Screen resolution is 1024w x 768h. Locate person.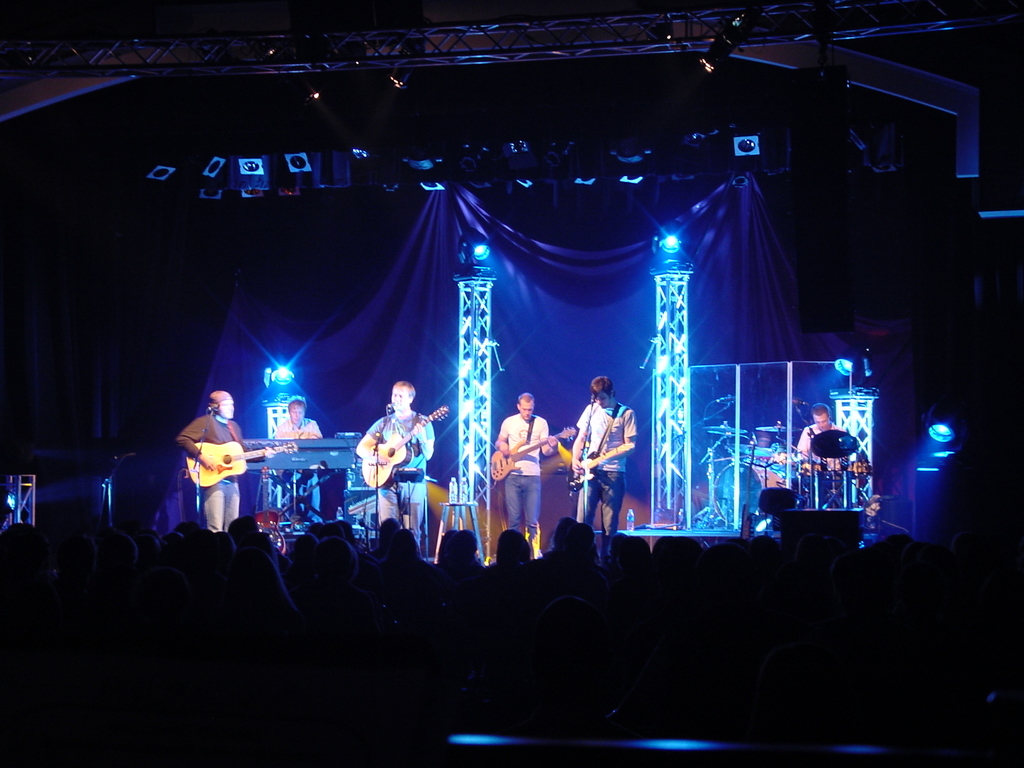
bbox=[263, 396, 324, 534].
